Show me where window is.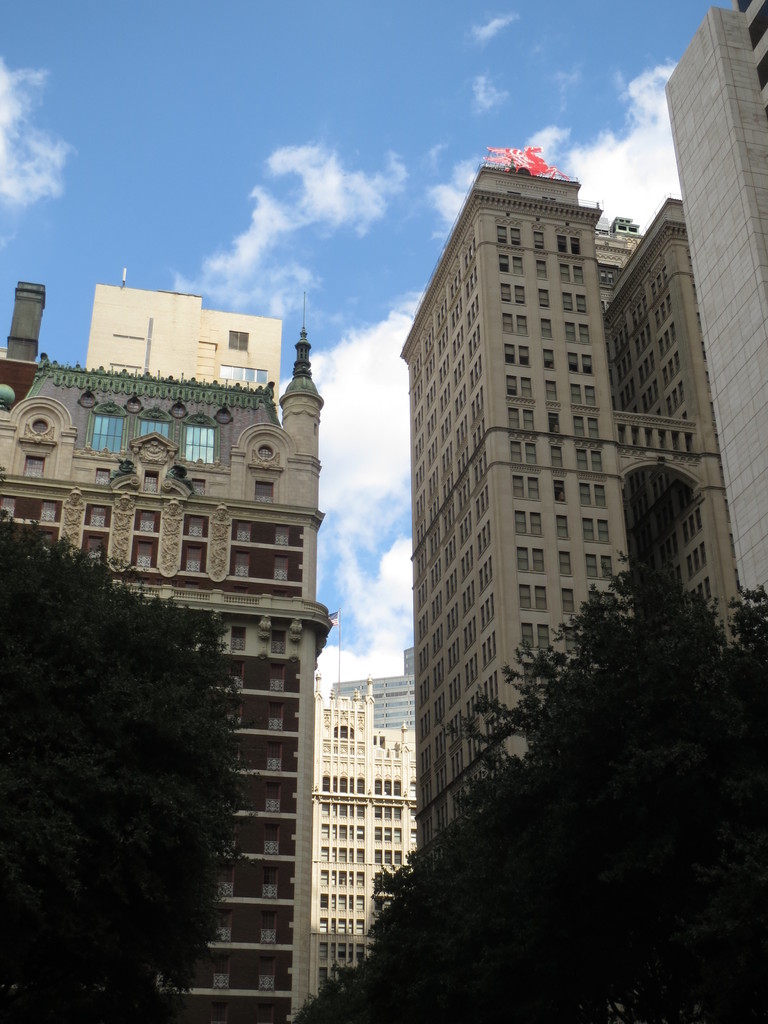
window is at box=[501, 254, 512, 272].
